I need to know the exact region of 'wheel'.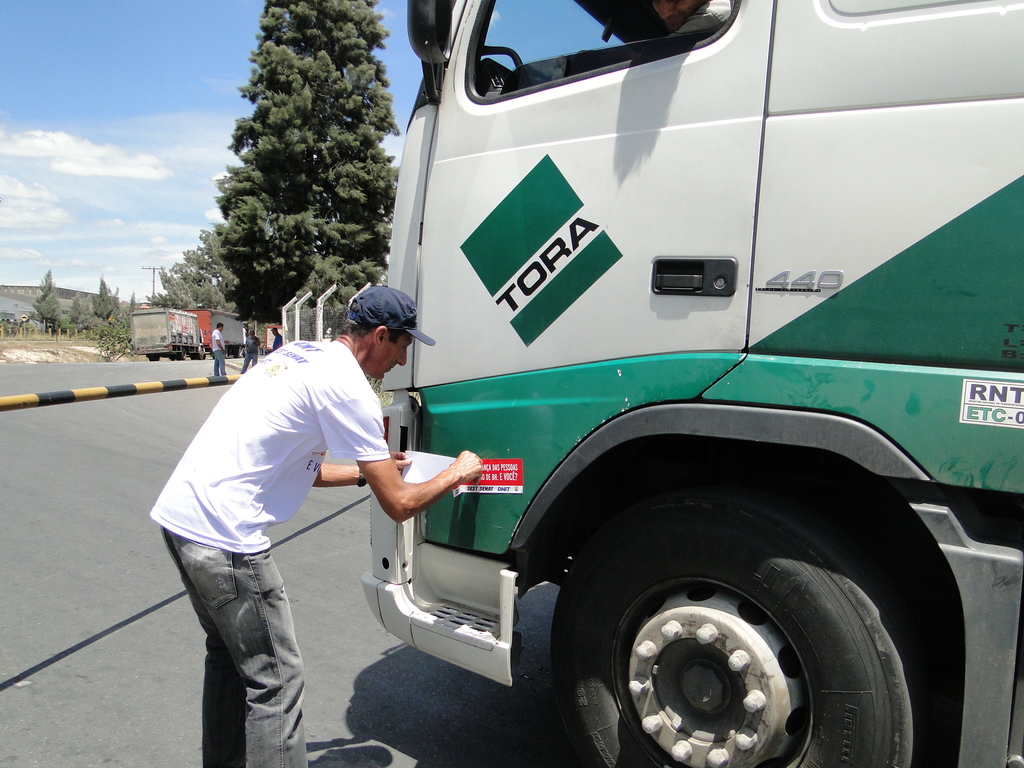
Region: bbox=(230, 346, 243, 359).
